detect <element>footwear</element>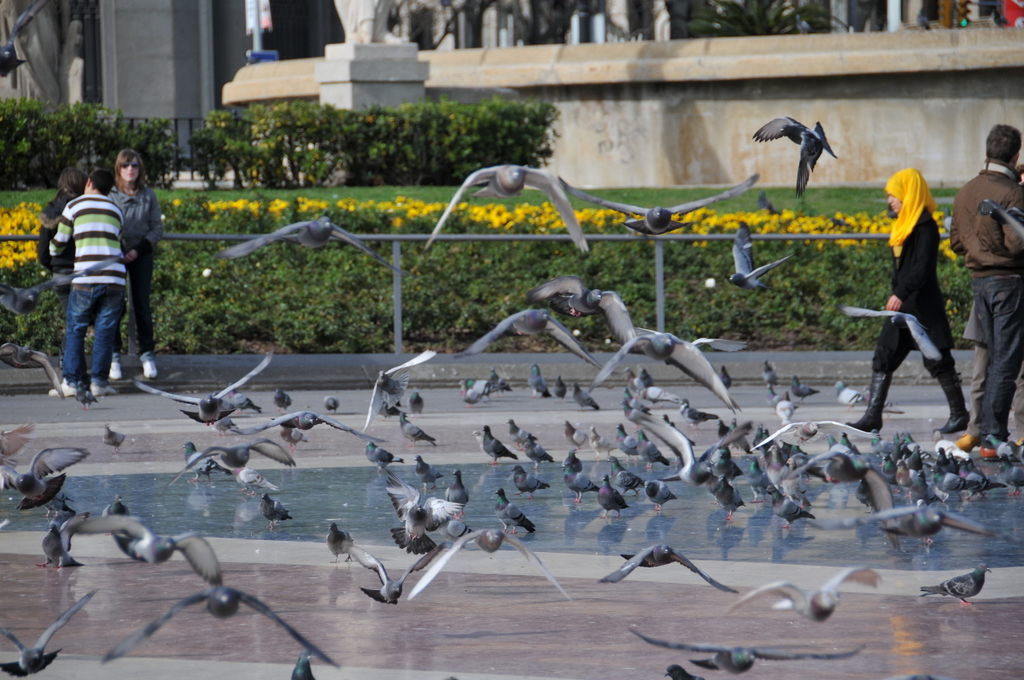
box=[844, 374, 890, 433]
